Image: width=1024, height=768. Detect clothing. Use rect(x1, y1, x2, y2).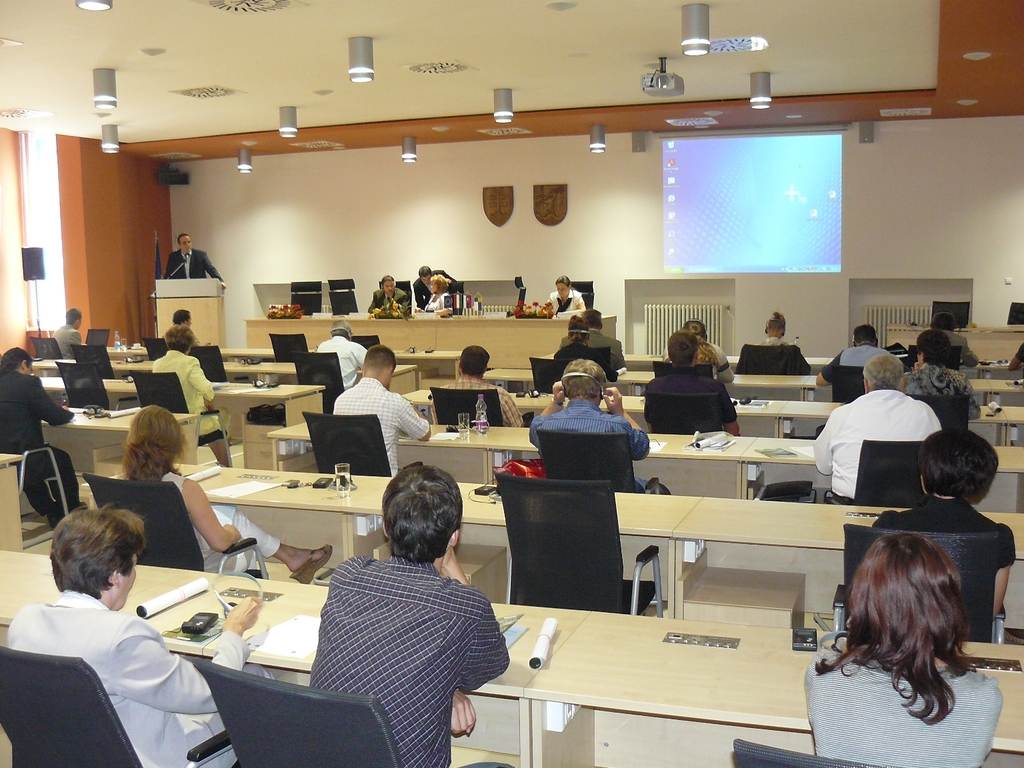
rect(551, 343, 617, 385).
